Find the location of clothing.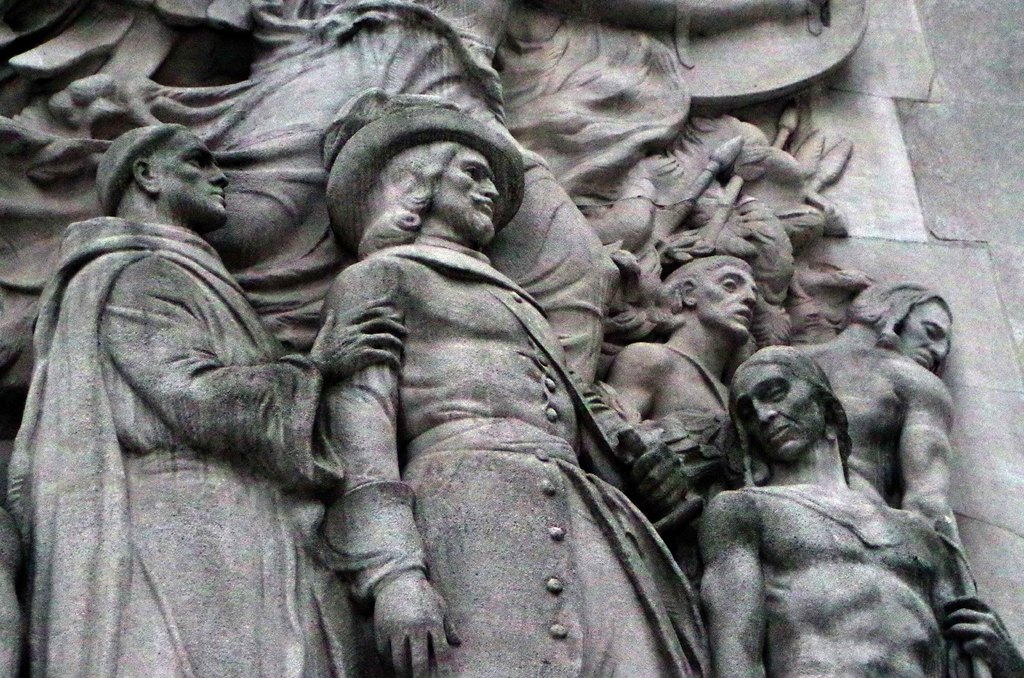
Location: {"x1": 308, "y1": 220, "x2": 704, "y2": 677}.
